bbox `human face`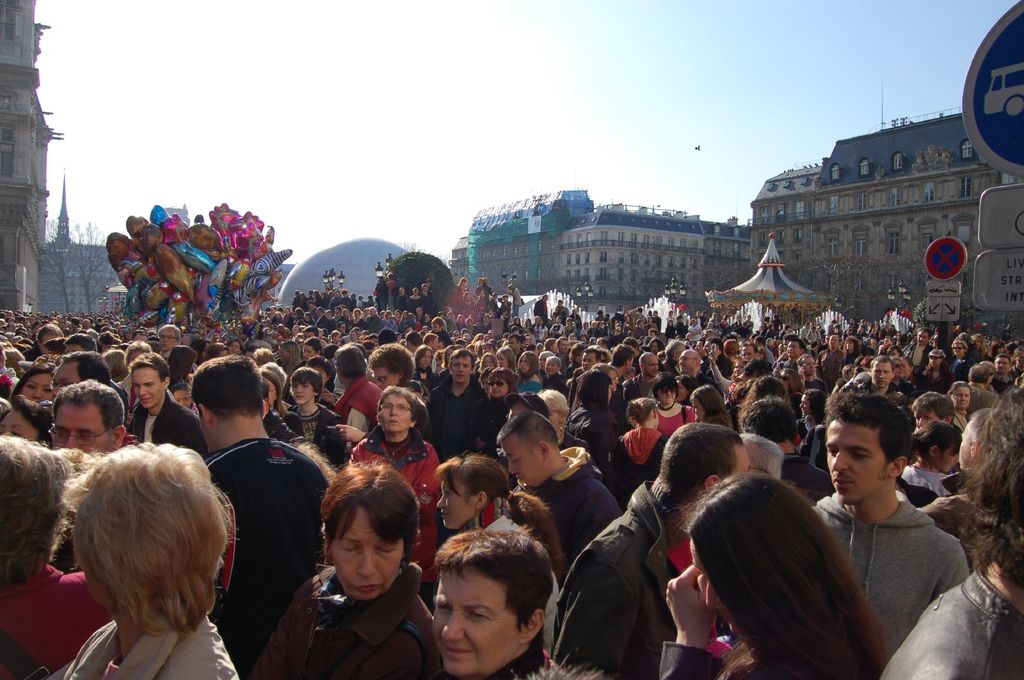
[135,370,163,409]
